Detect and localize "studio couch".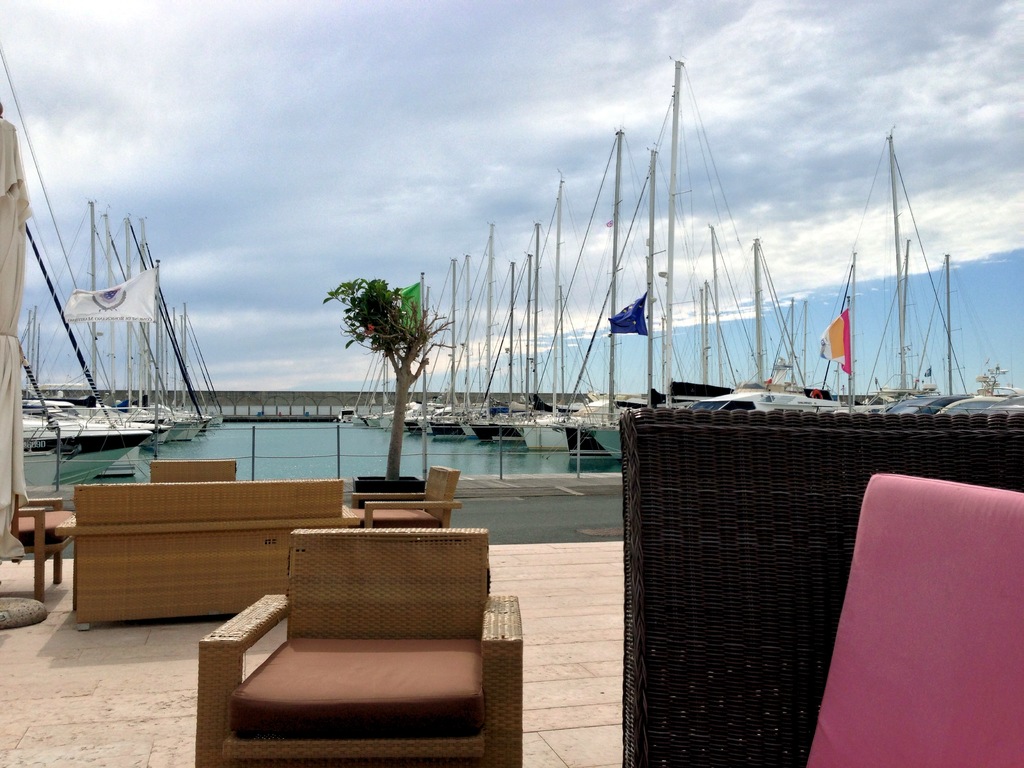
Localized at left=193, top=522, right=535, bottom=767.
